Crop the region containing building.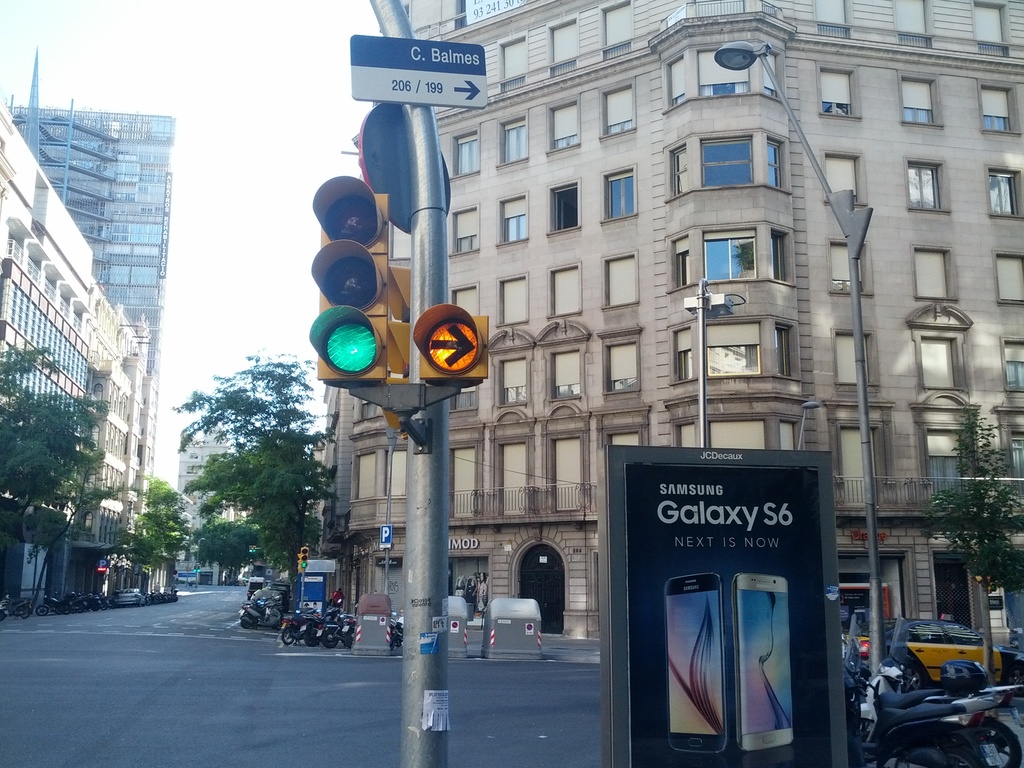
Crop region: <box>316,382,362,618</box>.
